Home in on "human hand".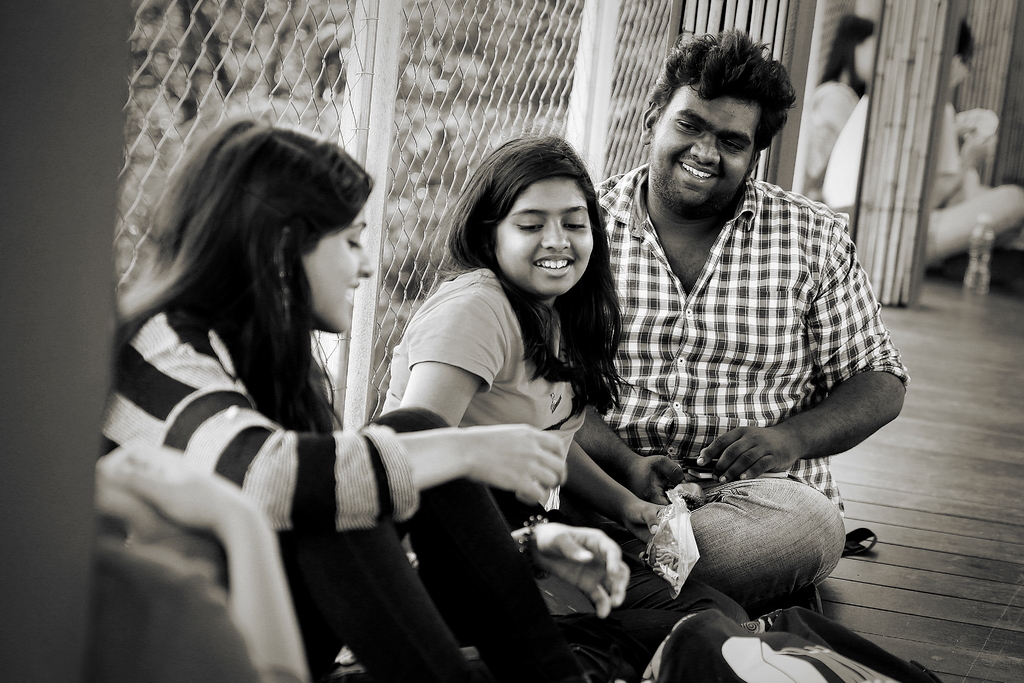
Homed in at <region>961, 131, 988, 174</region>.
